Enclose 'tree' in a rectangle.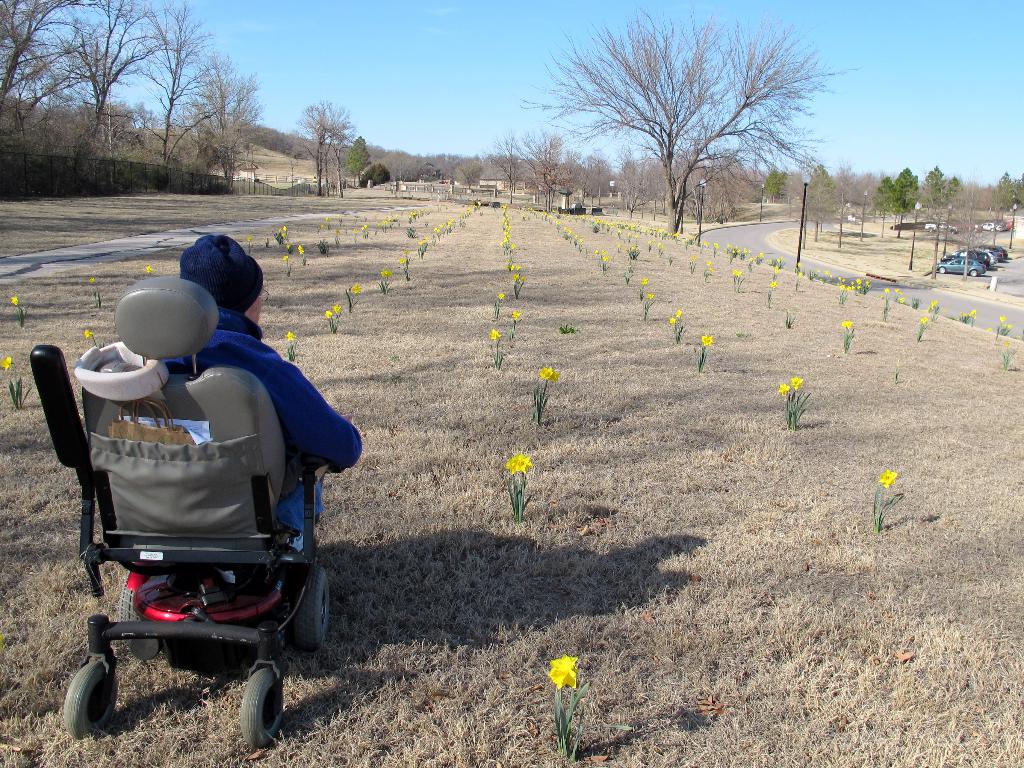
select_region(1010, 174, 1023, 211).
